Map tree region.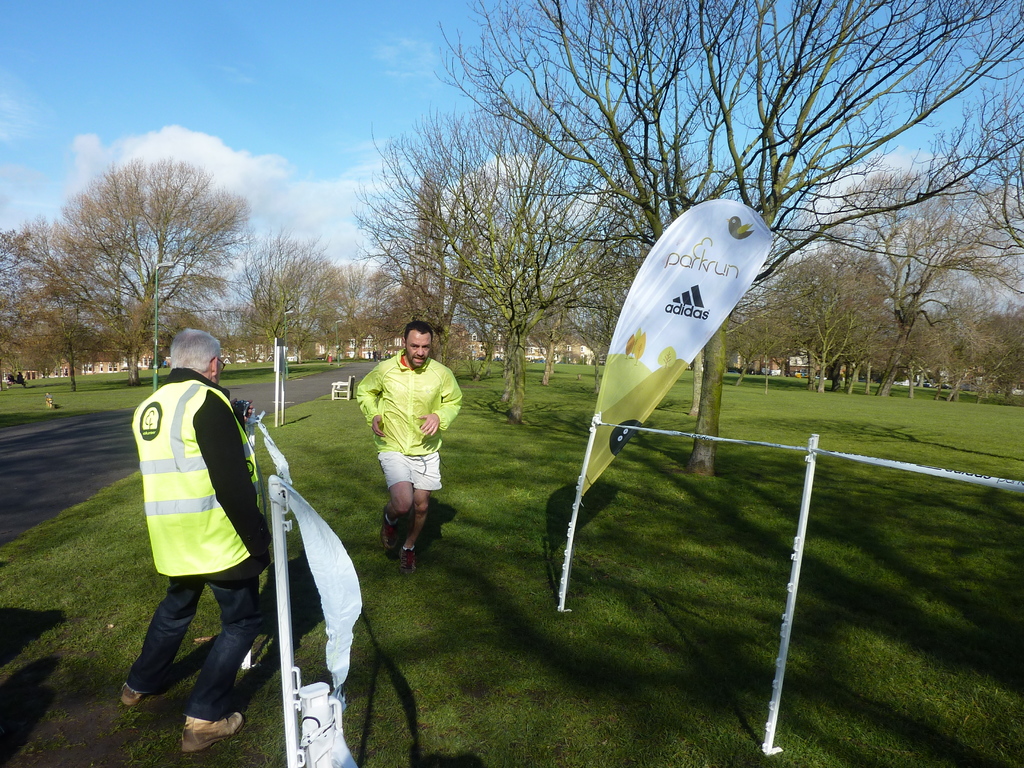
Mapped to [left=351, top=265, right=466, bottom=358].
